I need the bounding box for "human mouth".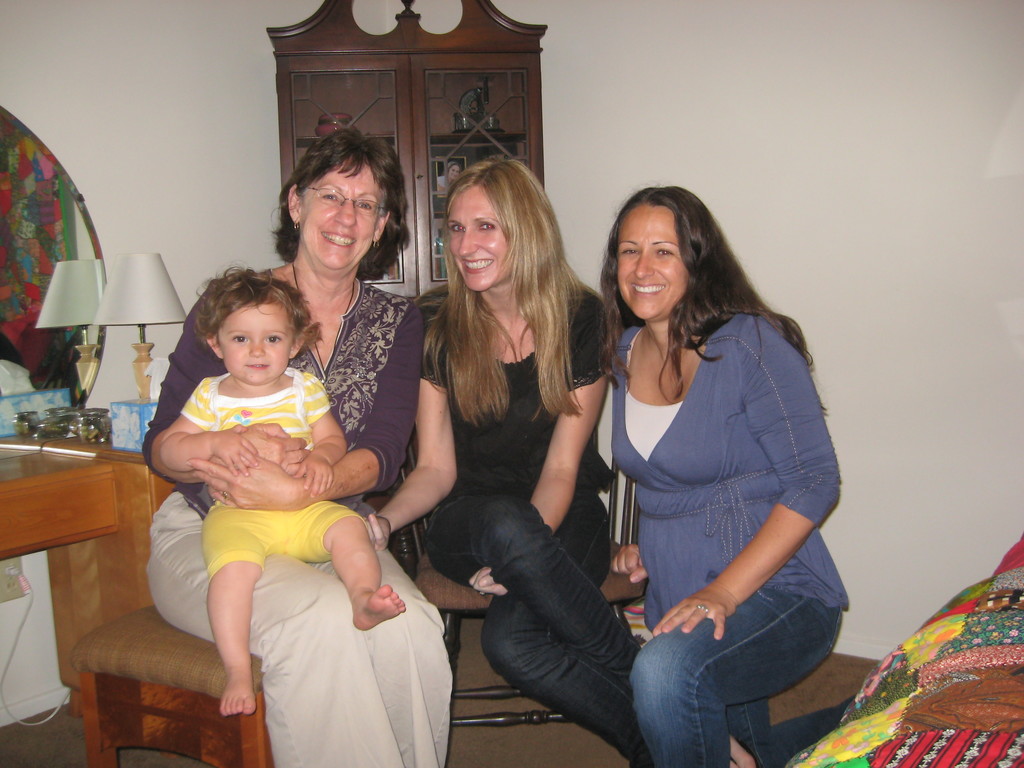
Here it is: bbox=[461, 256, 496, 276].
